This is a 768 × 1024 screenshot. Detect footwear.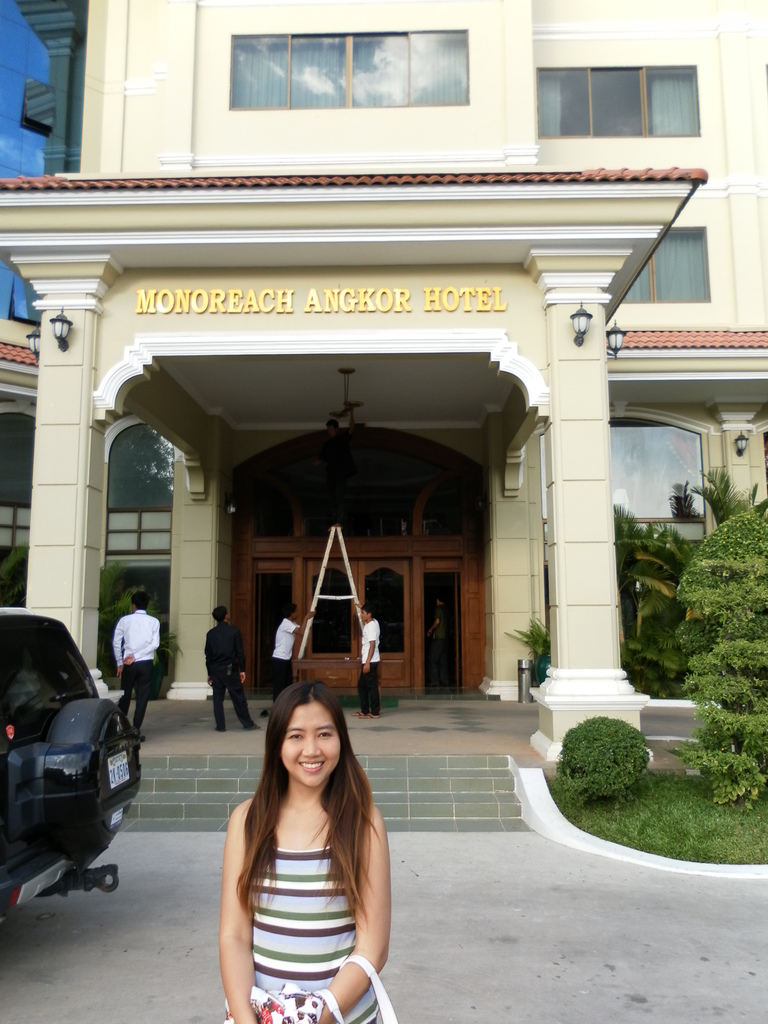
Rect(352, 712, 368, 722).
